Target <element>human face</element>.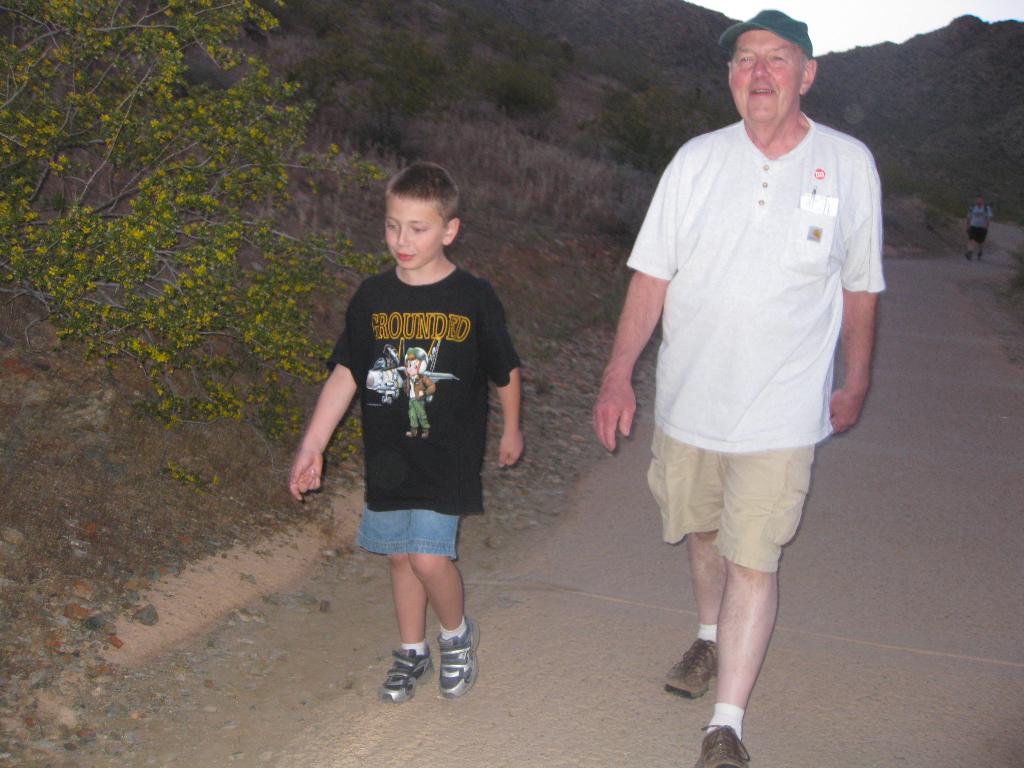
Target region: x1=728 y1=29 x2=805 y2=124.
